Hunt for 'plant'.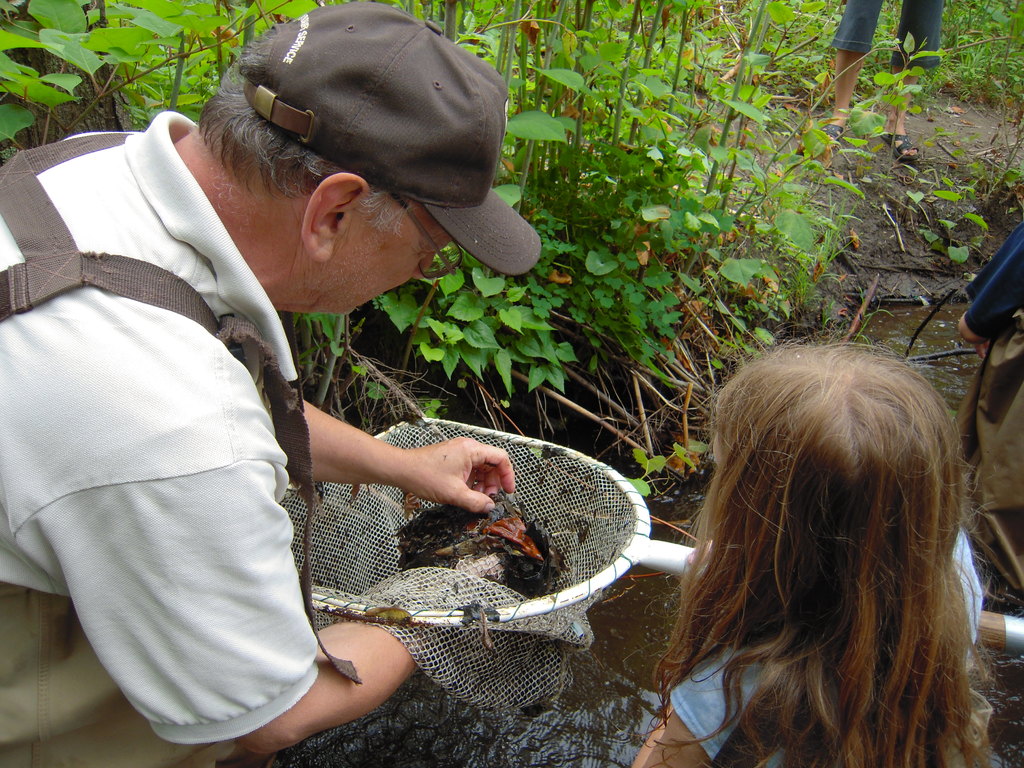
Hunted down at [278,0,1023,436].
